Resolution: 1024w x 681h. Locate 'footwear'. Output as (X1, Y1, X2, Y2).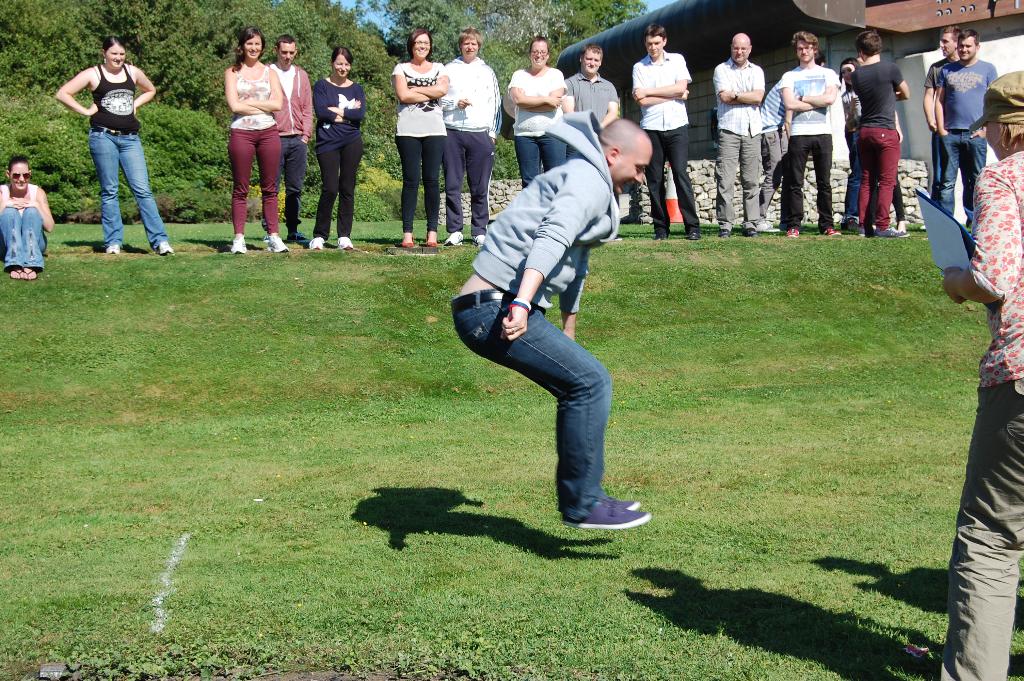
(265, 235, 291, 255).
